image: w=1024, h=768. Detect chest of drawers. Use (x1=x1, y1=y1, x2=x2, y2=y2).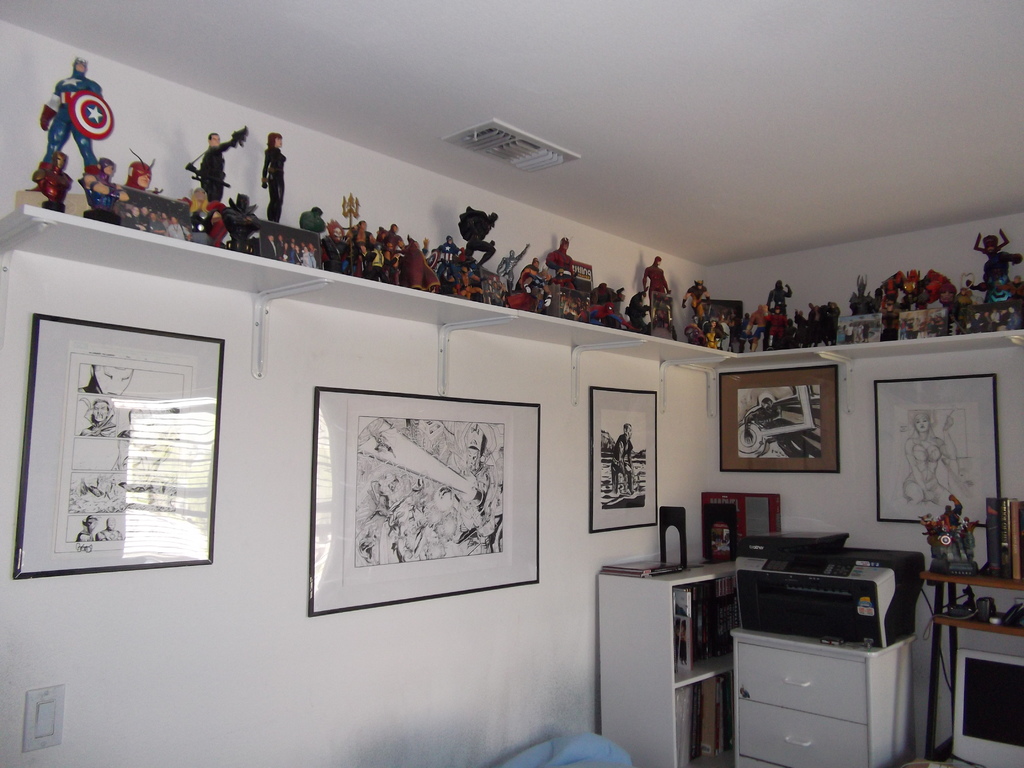
(x1=731, y1=622, x2=916, y2=767).
